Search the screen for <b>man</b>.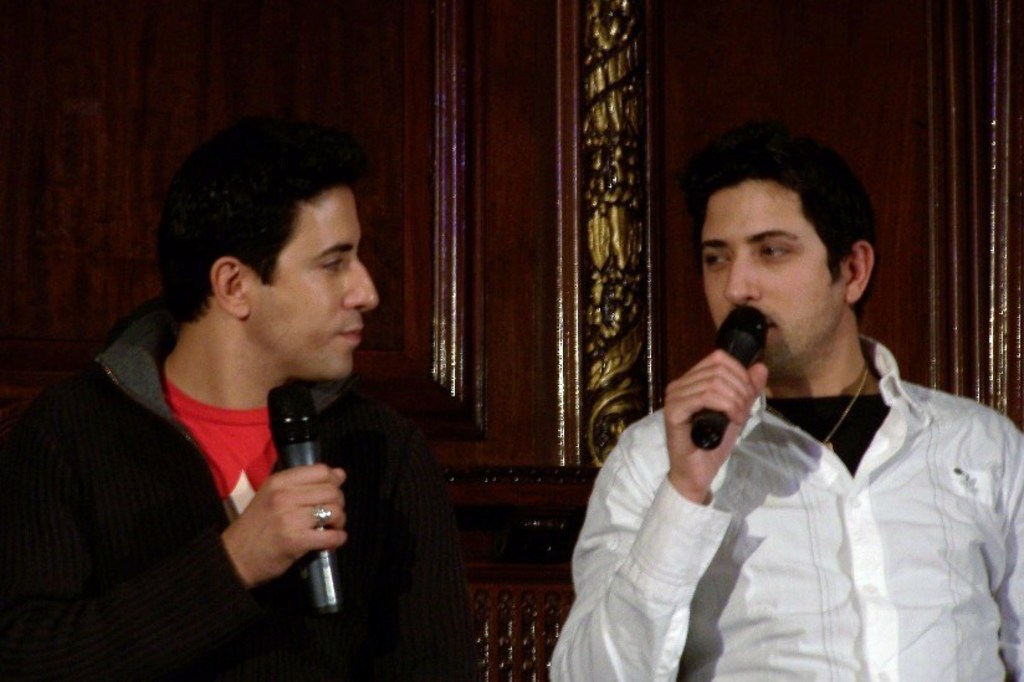
Found at bbox=(547, 127, 1023, 681).
